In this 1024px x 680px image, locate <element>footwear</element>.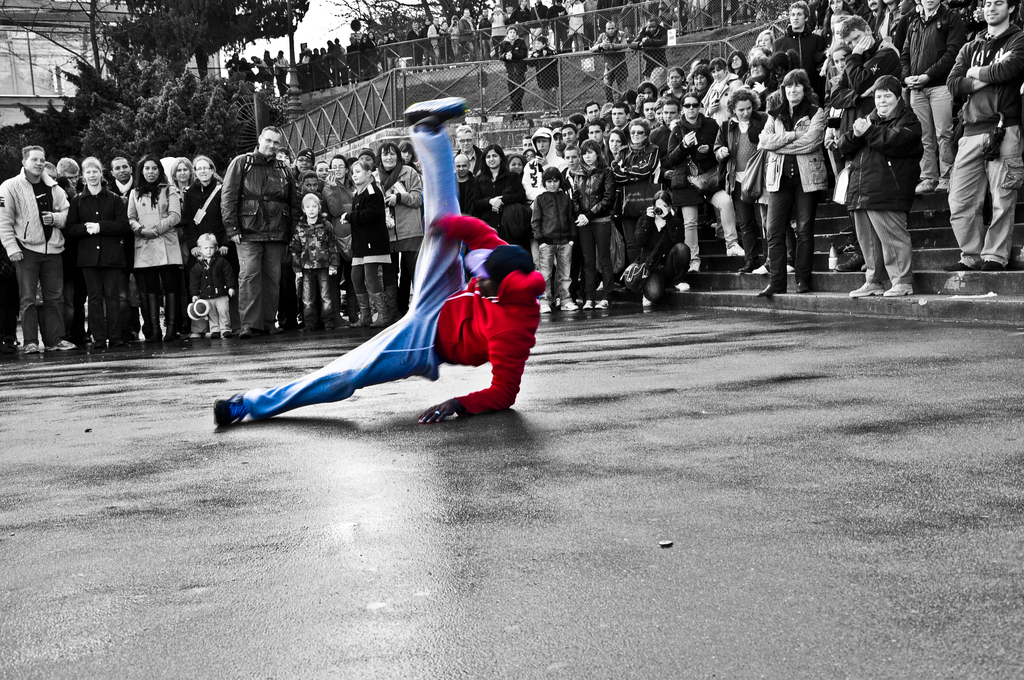
Bounding box: locate(583, 302, 591, 308).
